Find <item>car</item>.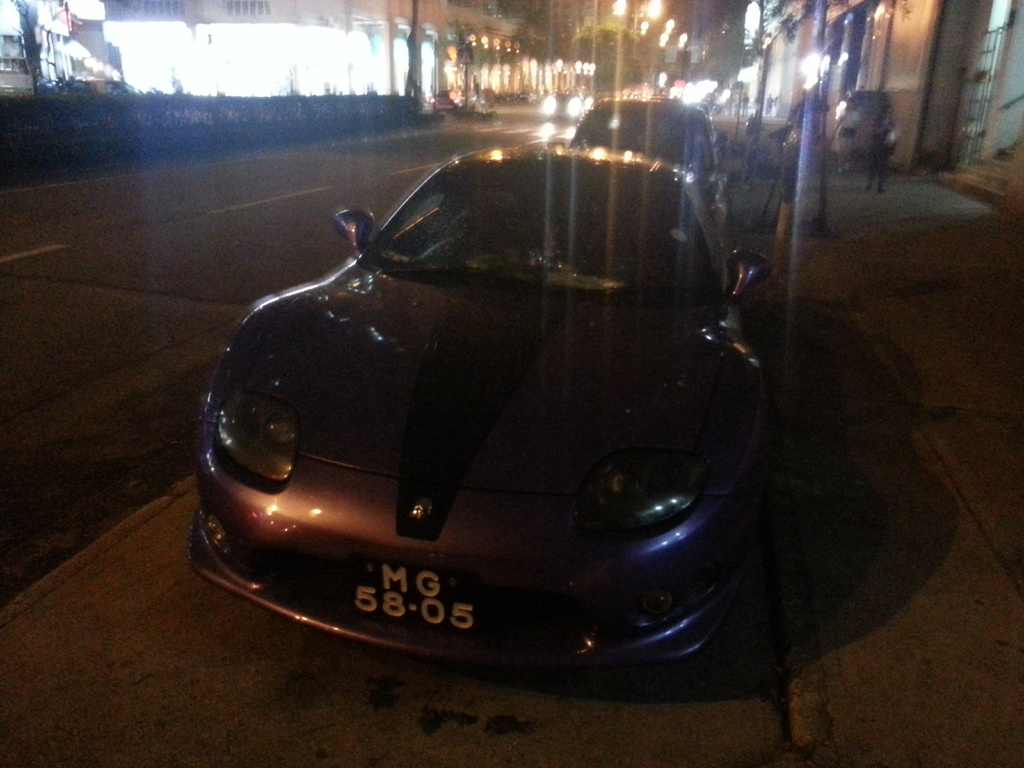
x1=570 y1=88 x2=735 y2=243.
